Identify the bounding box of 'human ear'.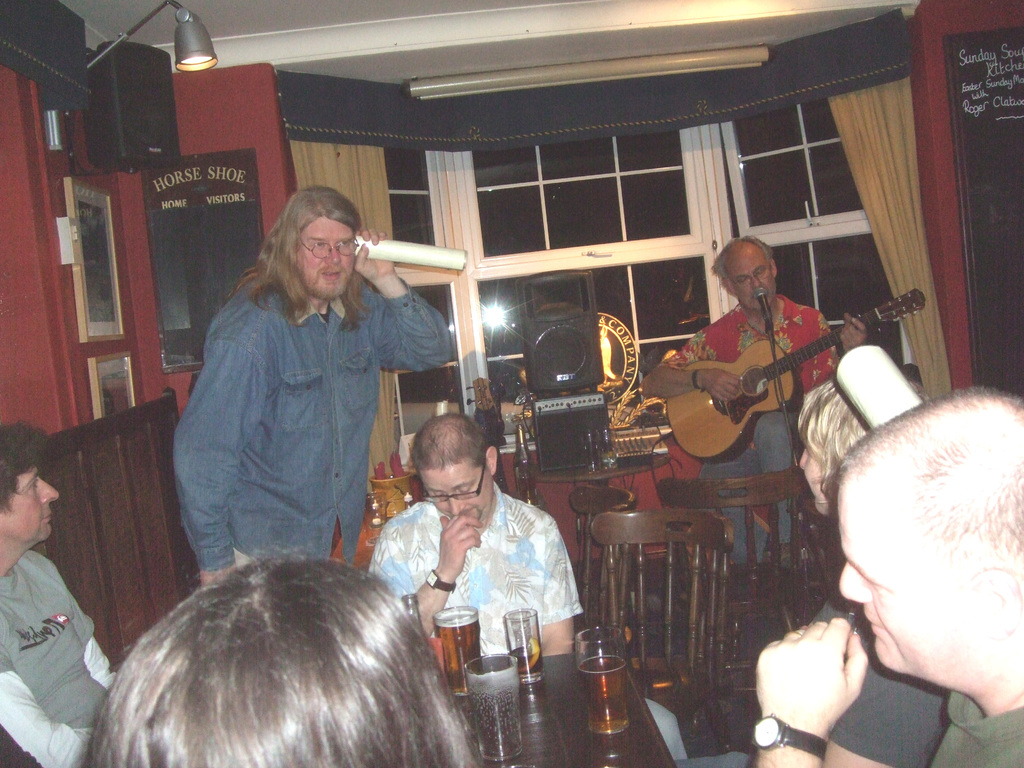
(969,566,1022,637).
